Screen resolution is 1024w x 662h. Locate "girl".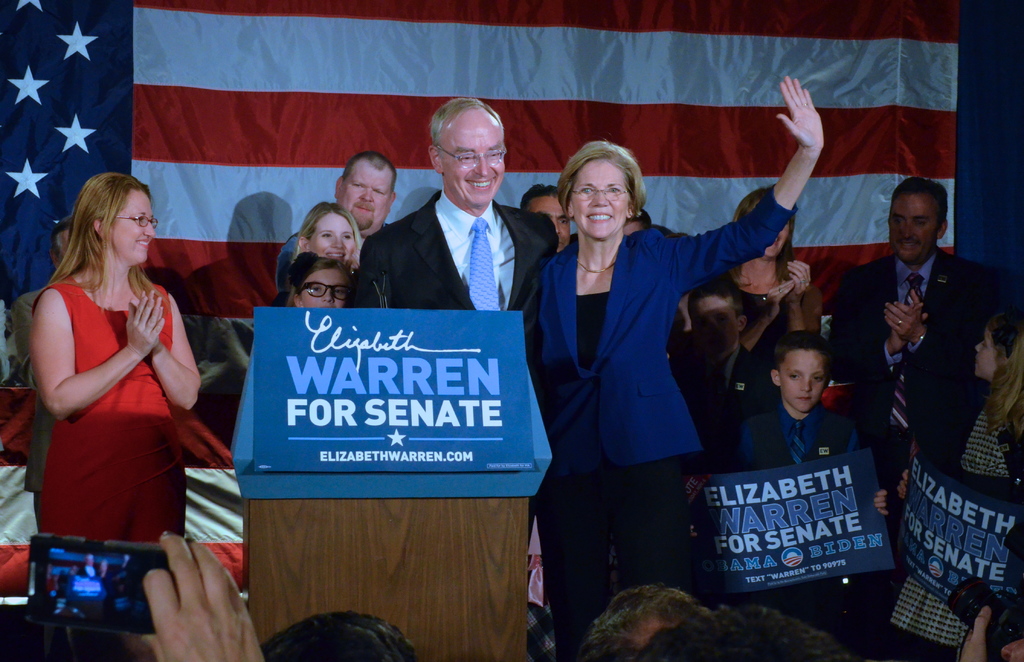
box(280, 194, 364, 286).
